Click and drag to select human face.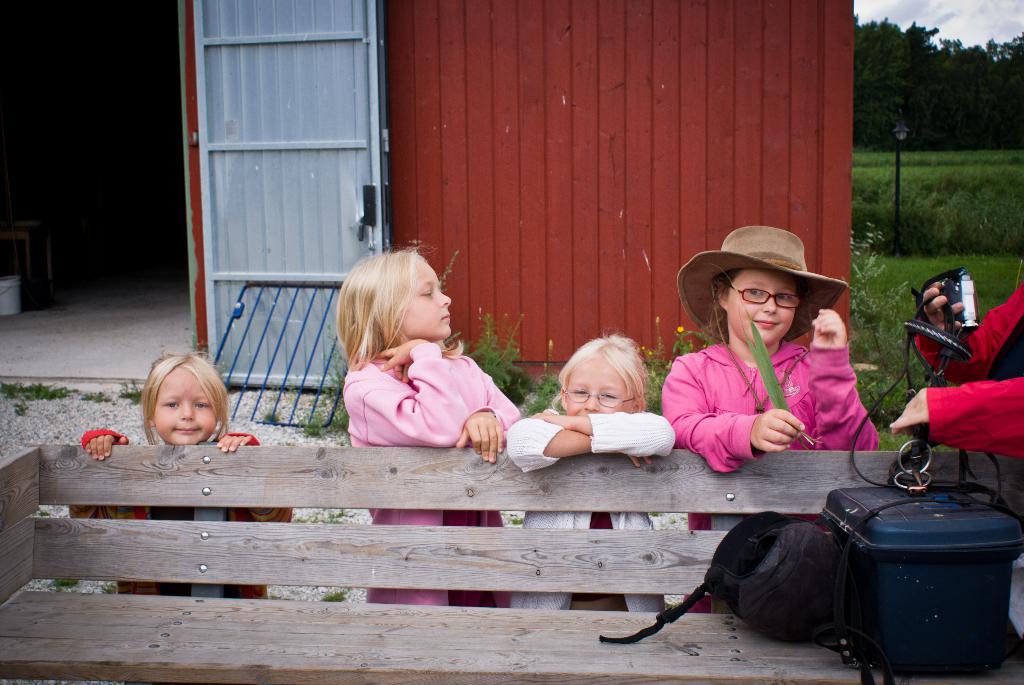
Selection: box(566, 358, 635, 420).
